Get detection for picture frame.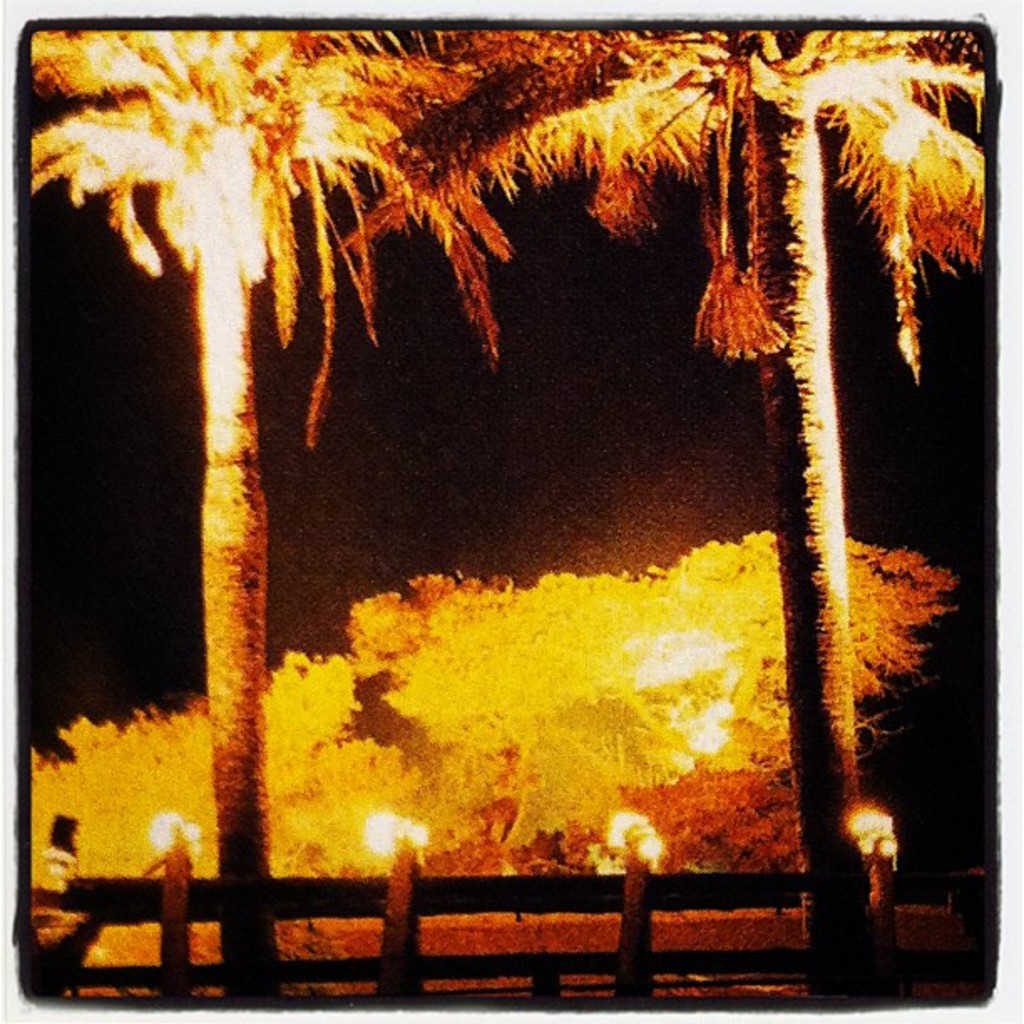
Detection: x1=7 y1=0 x2=1023 y2=1023.
